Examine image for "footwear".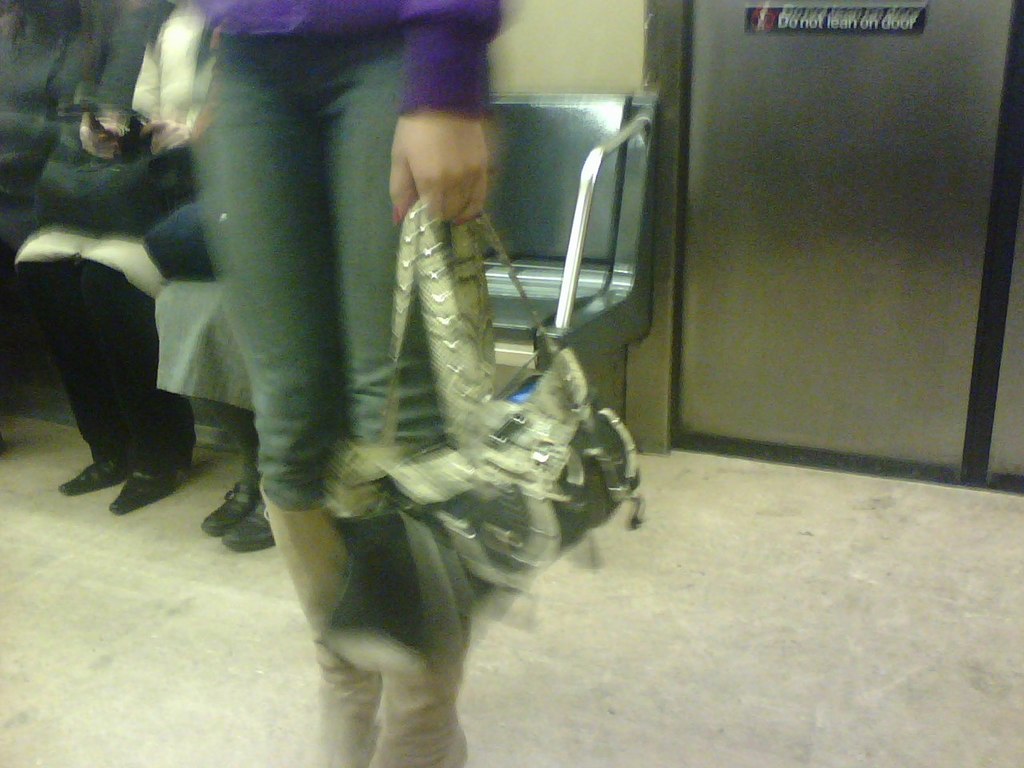
Examination result: box=[201, 470, 262, 540].
